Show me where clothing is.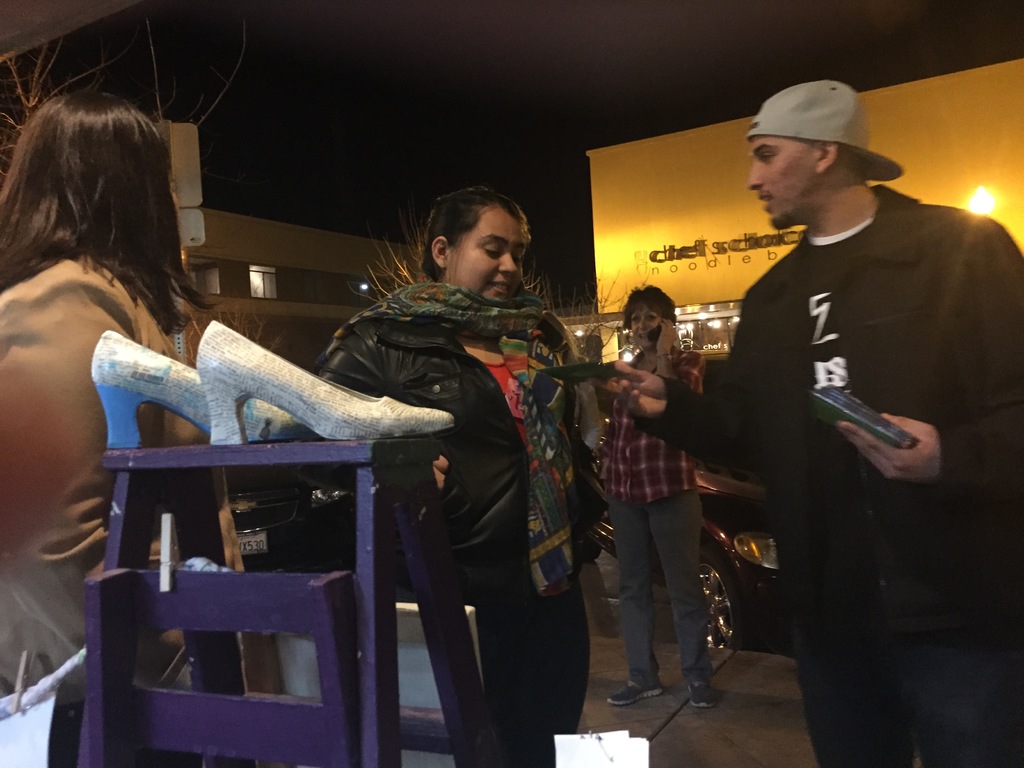
clothing is at select_region(633, 185, 1023, 767).
